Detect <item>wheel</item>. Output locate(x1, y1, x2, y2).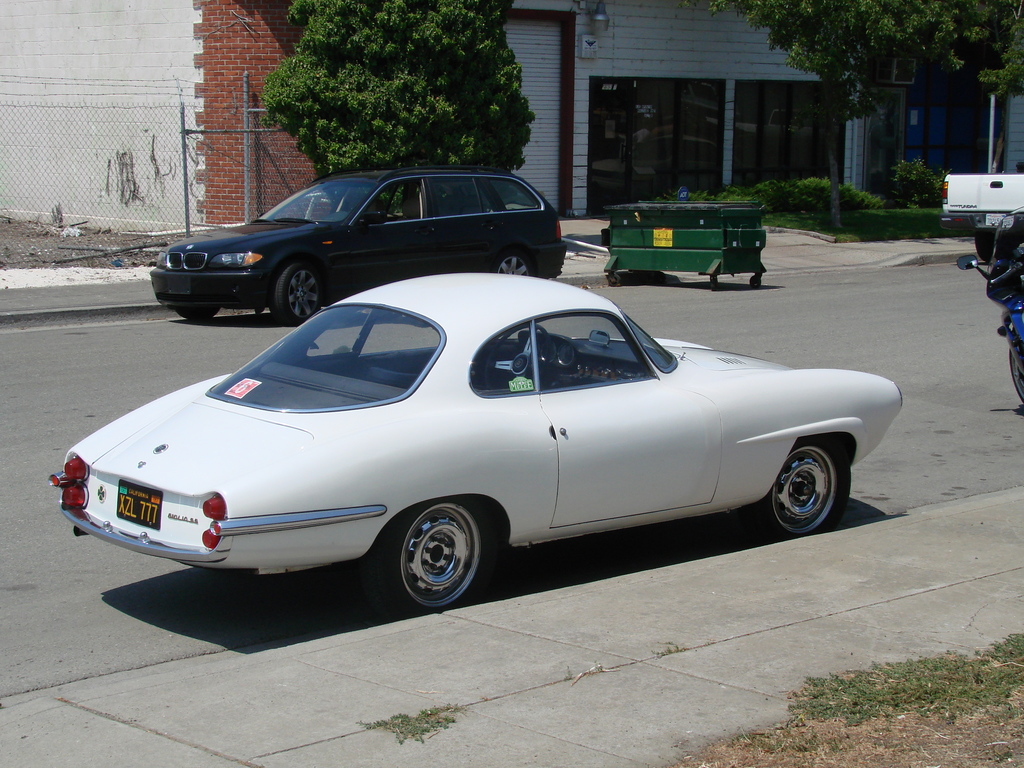
locate(1011, 350, 1023, 403).
